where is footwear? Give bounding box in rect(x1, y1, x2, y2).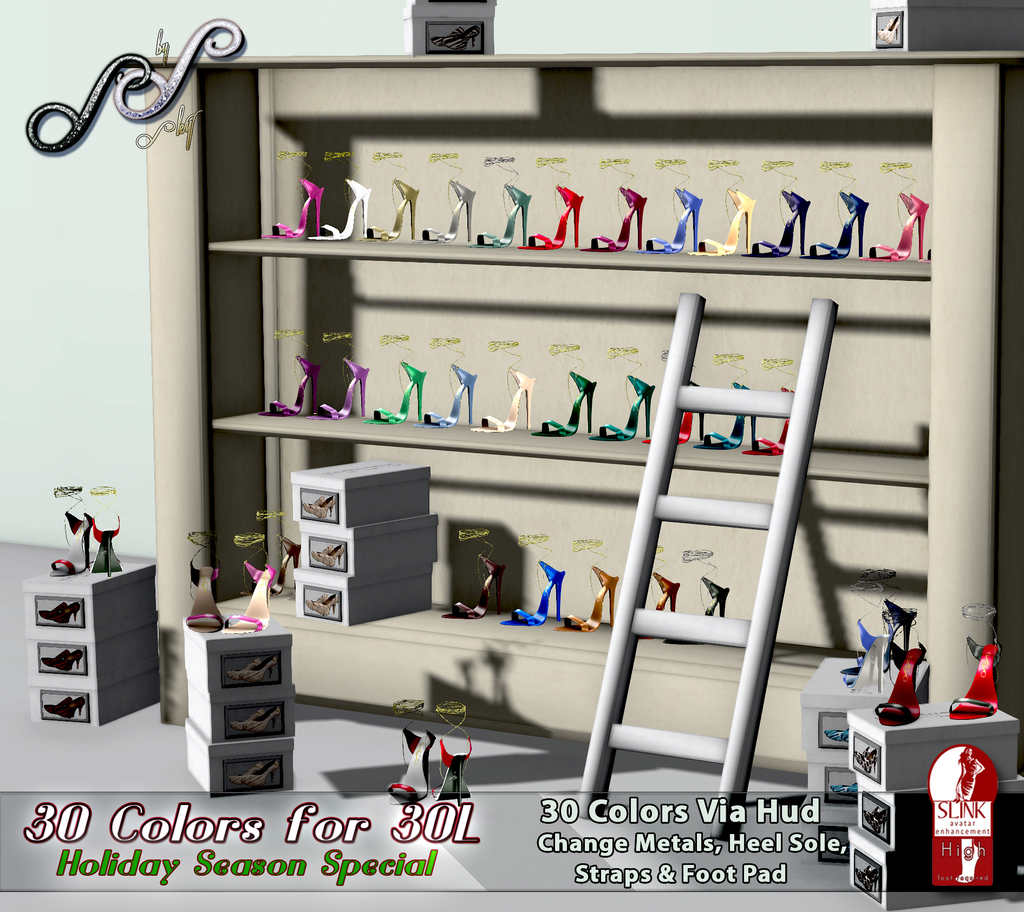
rect(315, 595, 342, 618).
